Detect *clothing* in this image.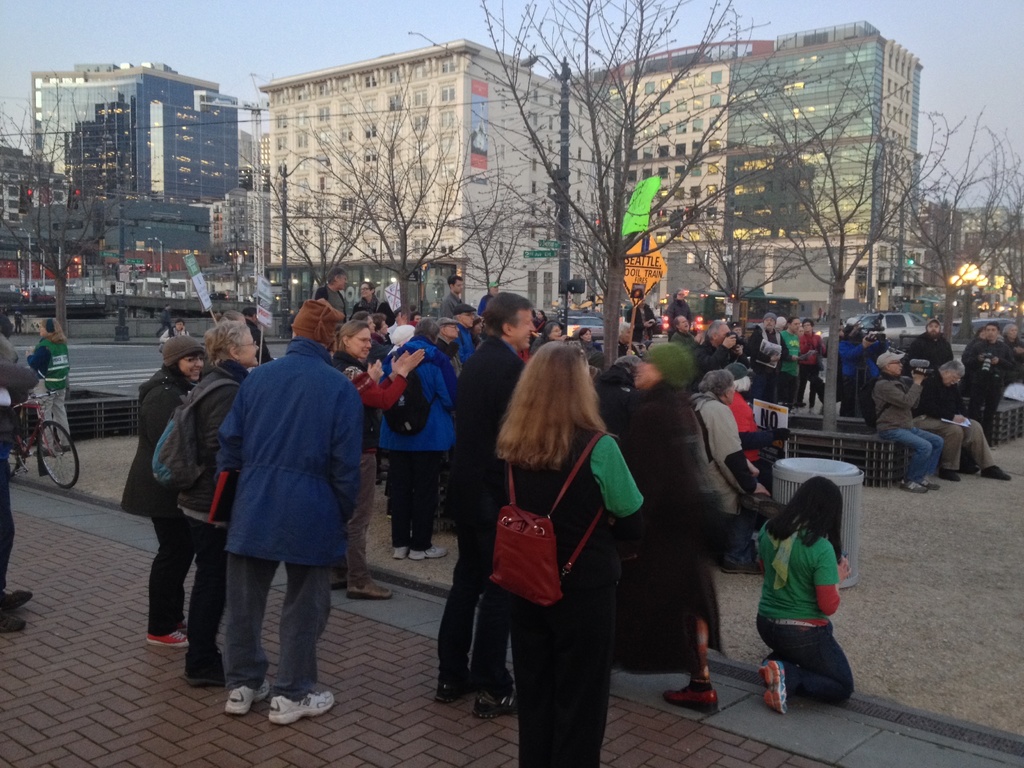
Detection: select_region(668, 302, 689, 338).
